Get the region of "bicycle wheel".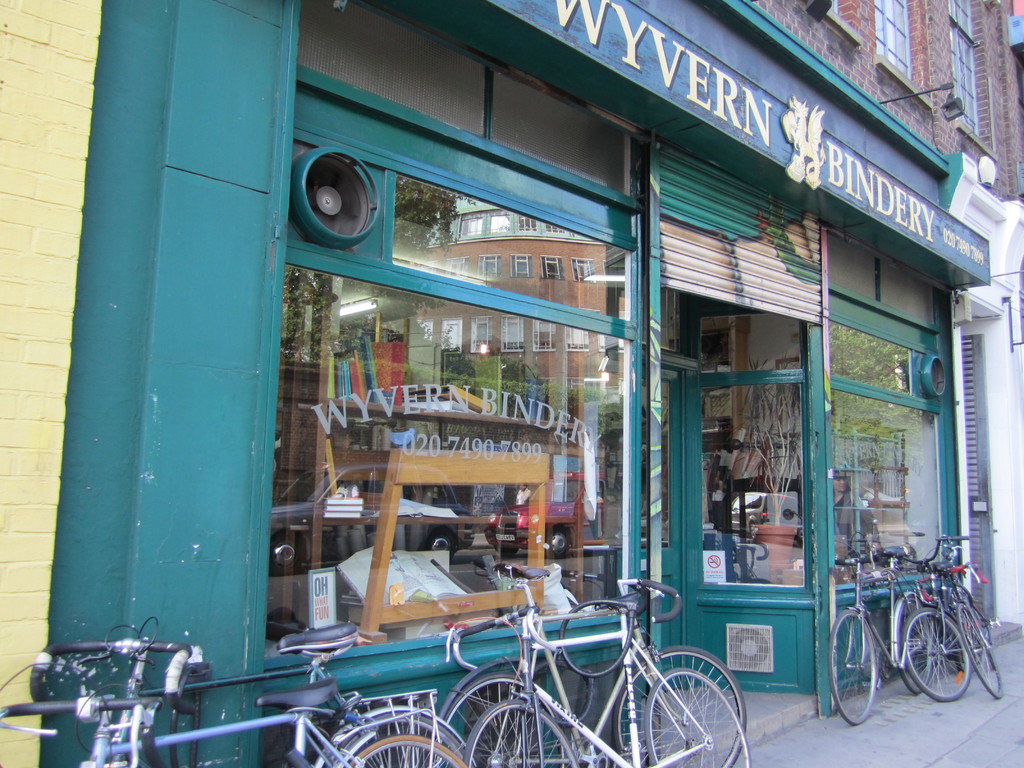
826, 611, 876, 728.
